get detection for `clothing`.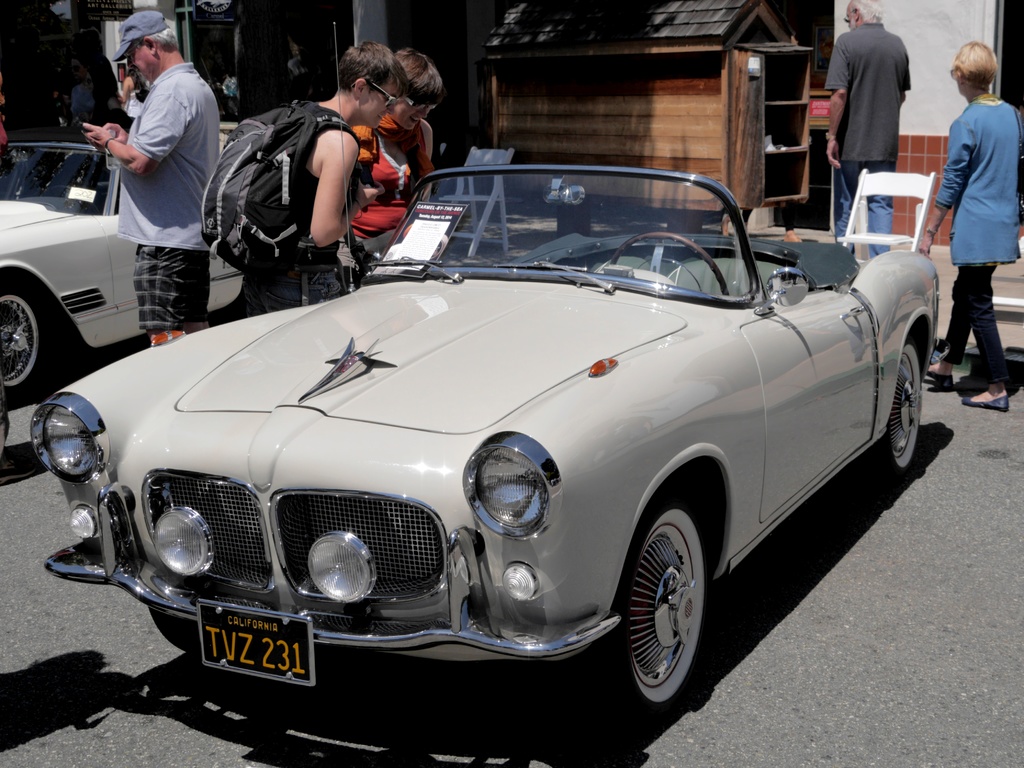
Detection: pyautogui.locateOnScreen(232, 101, 334, 310).
